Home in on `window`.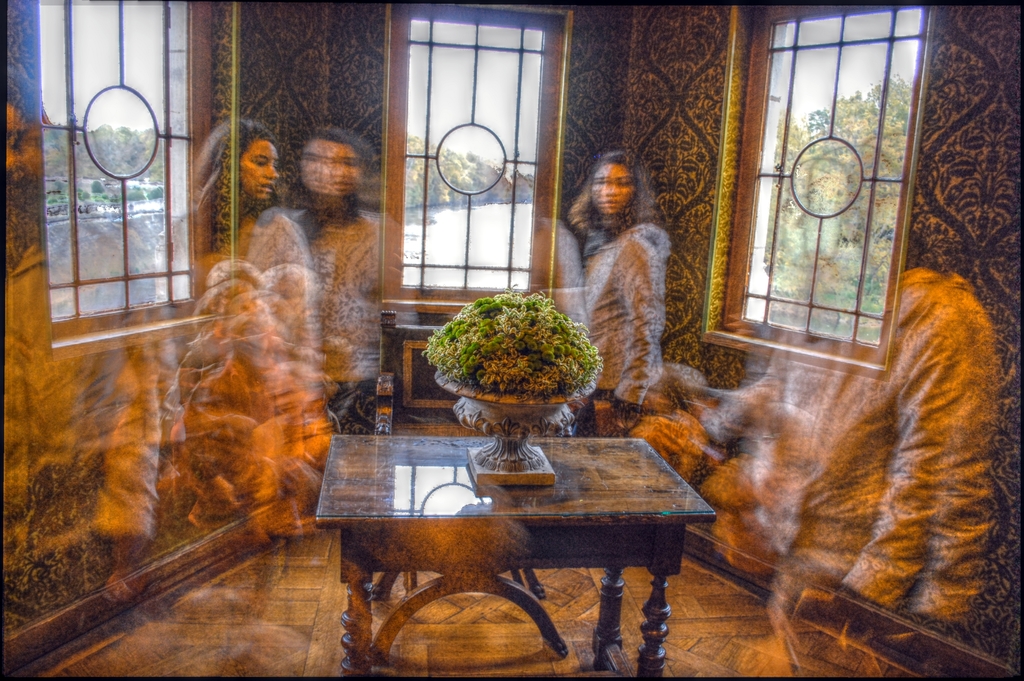
Homed in at 700 4 940 383.
